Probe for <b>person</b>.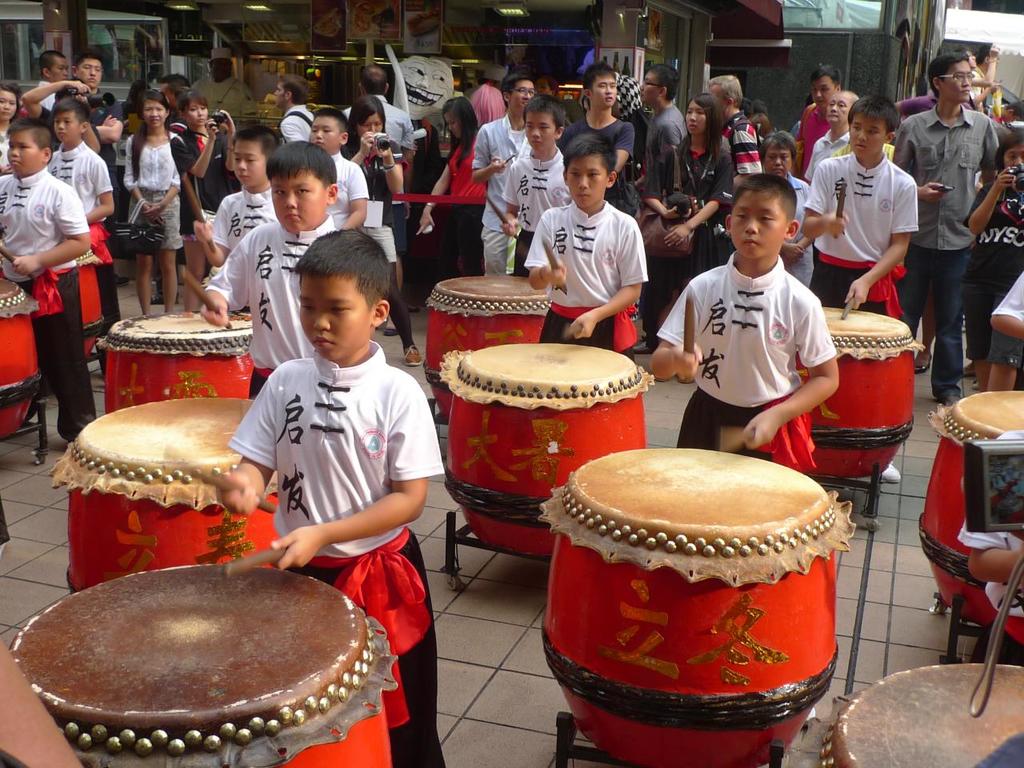
Probe result: [x1=0, y1=630, x2=87, y2=767].
